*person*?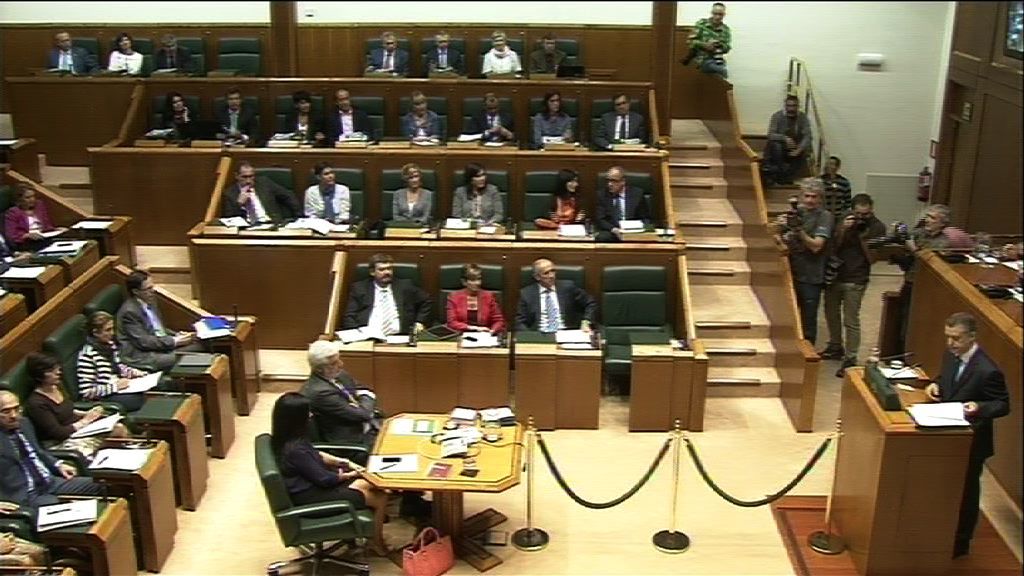
crop(366, 33, 411, 82)
